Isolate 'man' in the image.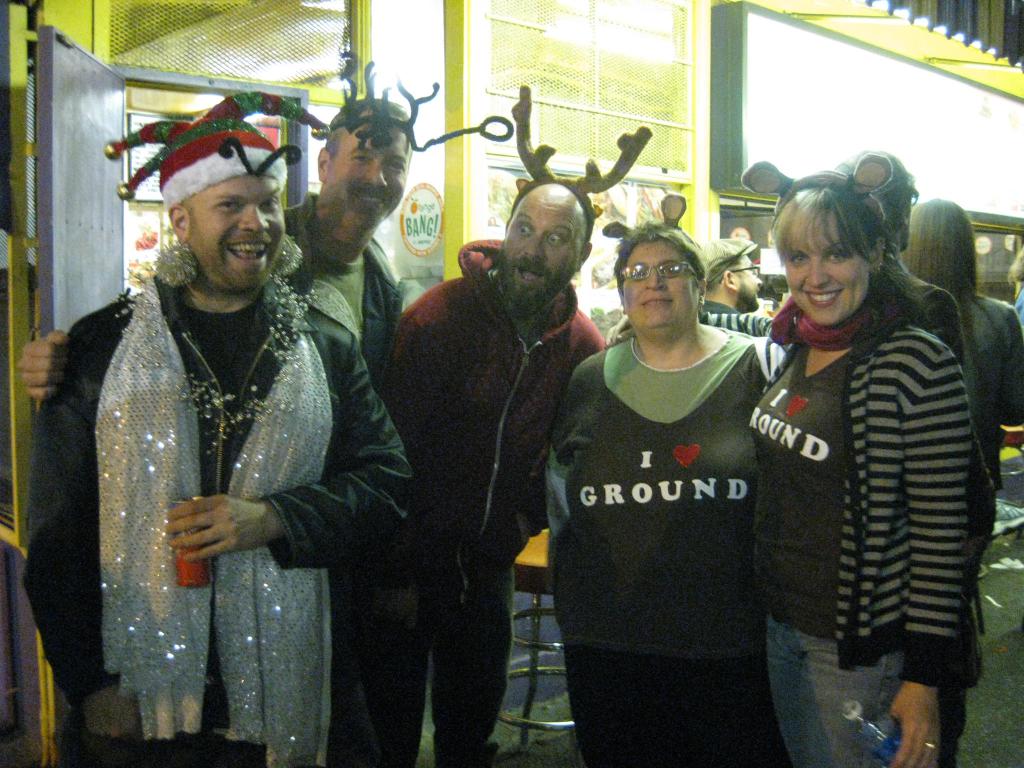
Isolated region: box(703, 239, 767, 321).
